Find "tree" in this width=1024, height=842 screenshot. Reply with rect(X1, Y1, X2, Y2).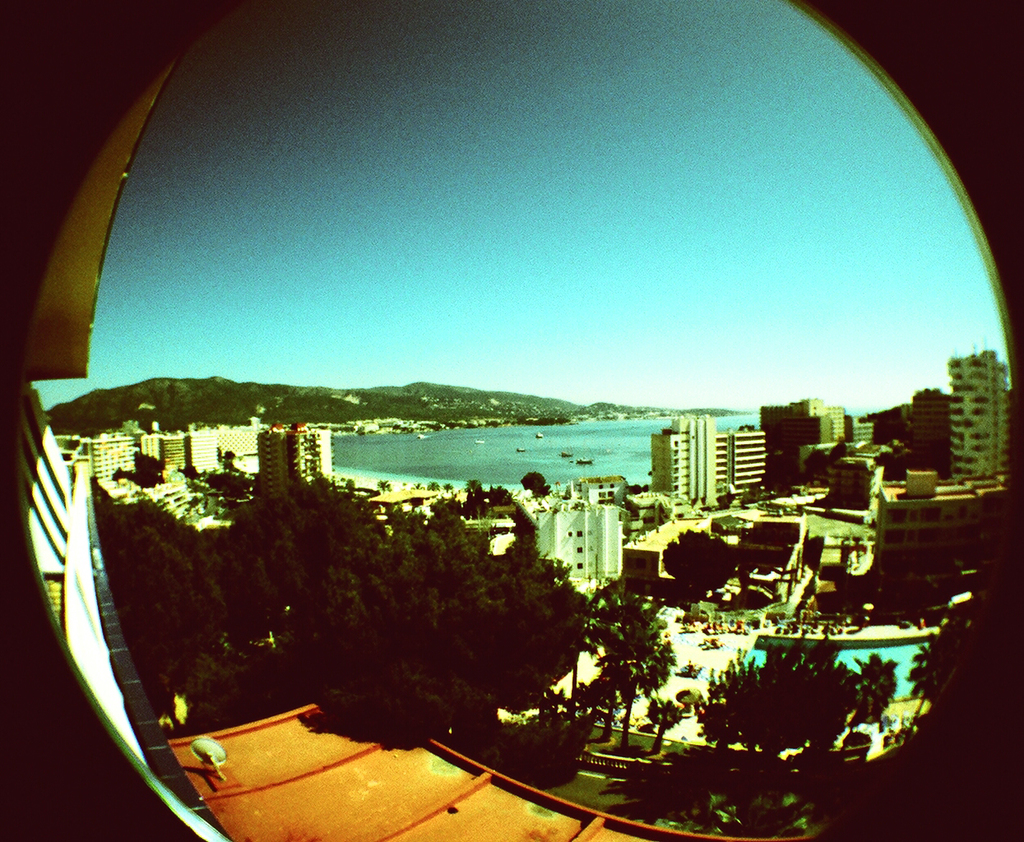
rect(645, 697, 682, 755).
